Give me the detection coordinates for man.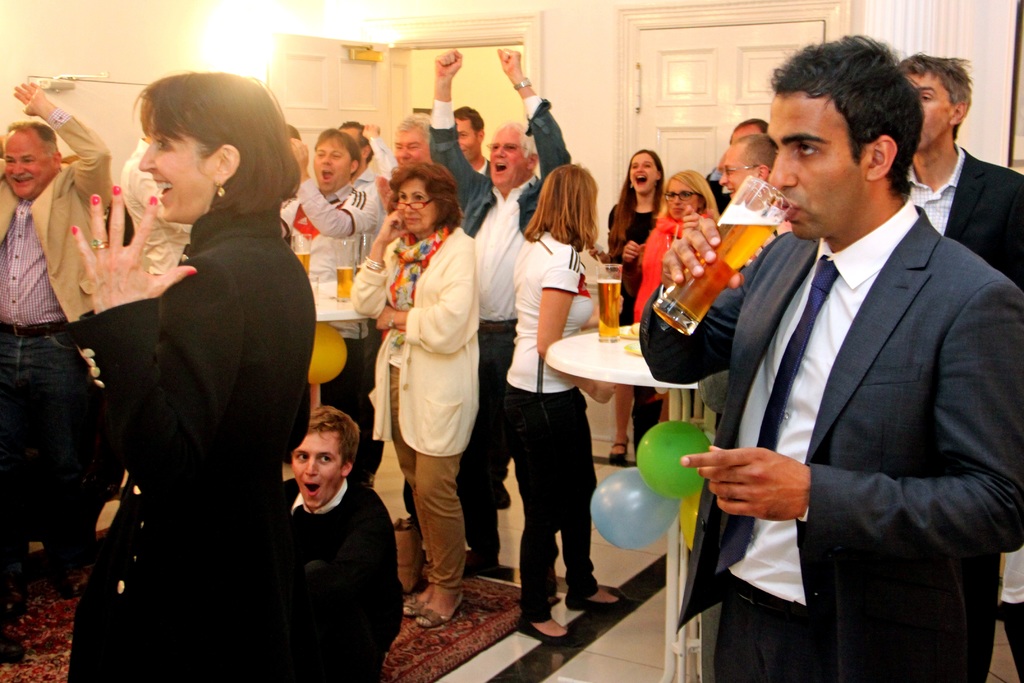
<bbox>702, 119, 769, 217</bbox>.
